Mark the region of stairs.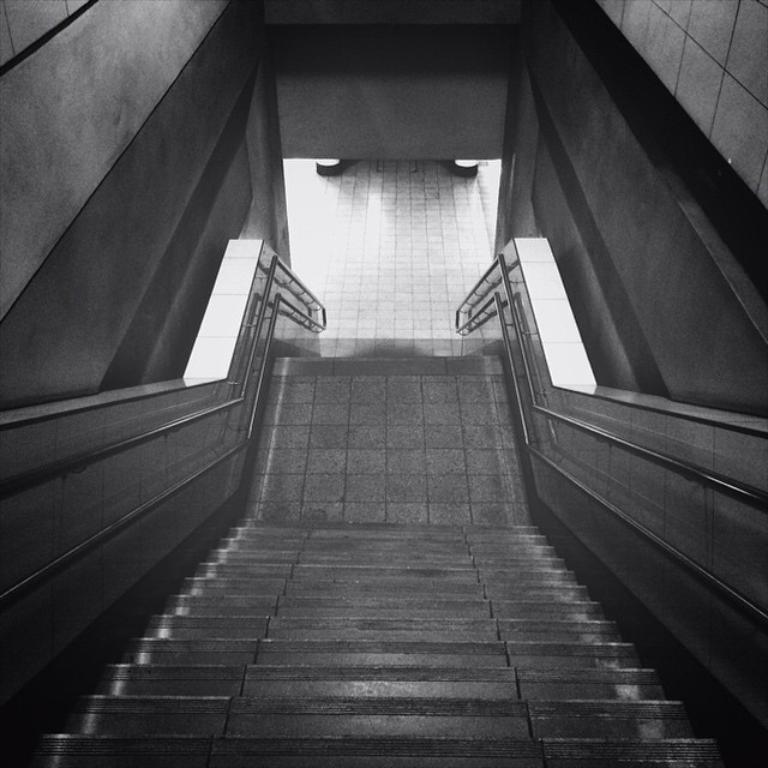
Region: locate(17, 335, 731, 767).
